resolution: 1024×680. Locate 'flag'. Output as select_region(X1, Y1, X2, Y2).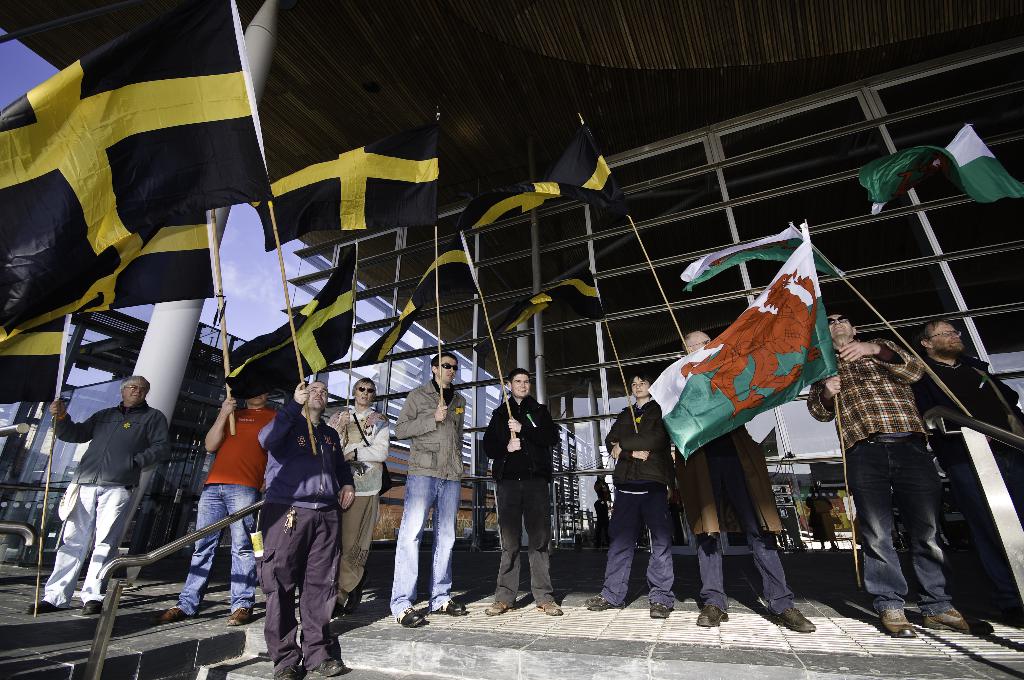
select_region(673, 226, 806, 293).
